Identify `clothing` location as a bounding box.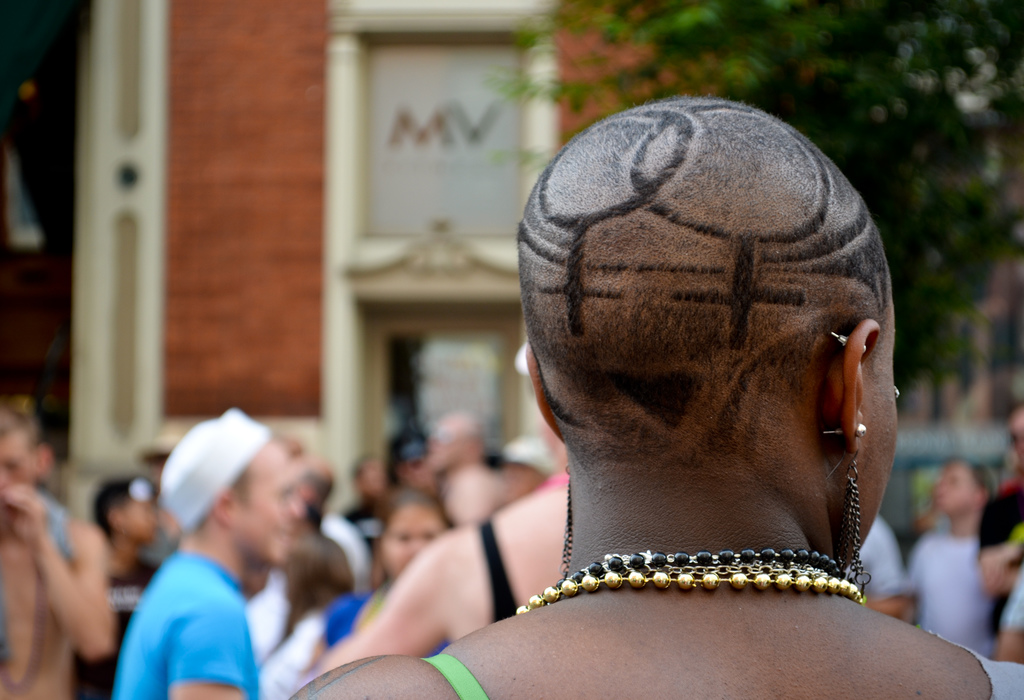
<region>993, 477, 1023, 649</region>.
